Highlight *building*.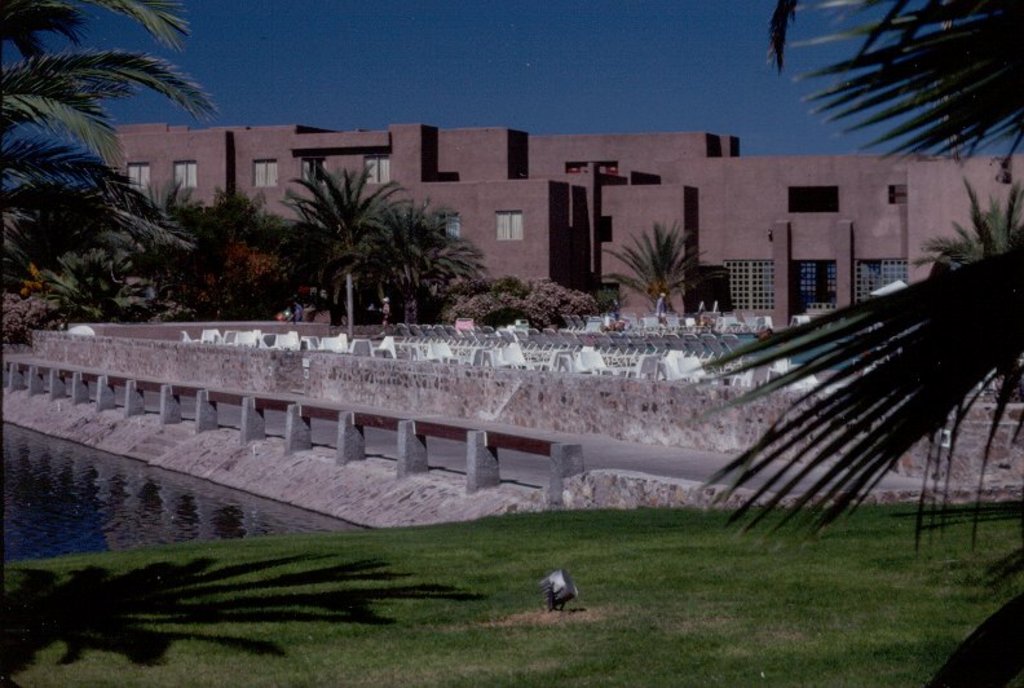
Highlighted region: x1=96 y1=111 x2=1023 y2=344.
